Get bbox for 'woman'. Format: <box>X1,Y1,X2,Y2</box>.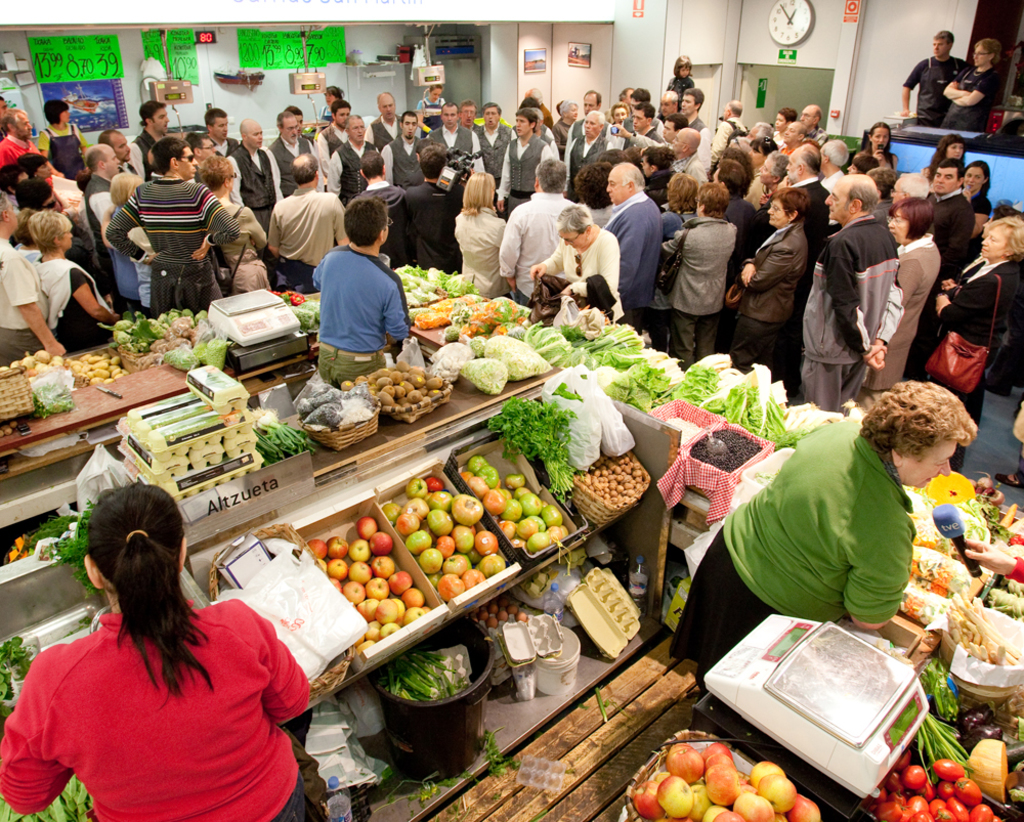
<box>197,154,280,293</box>.
